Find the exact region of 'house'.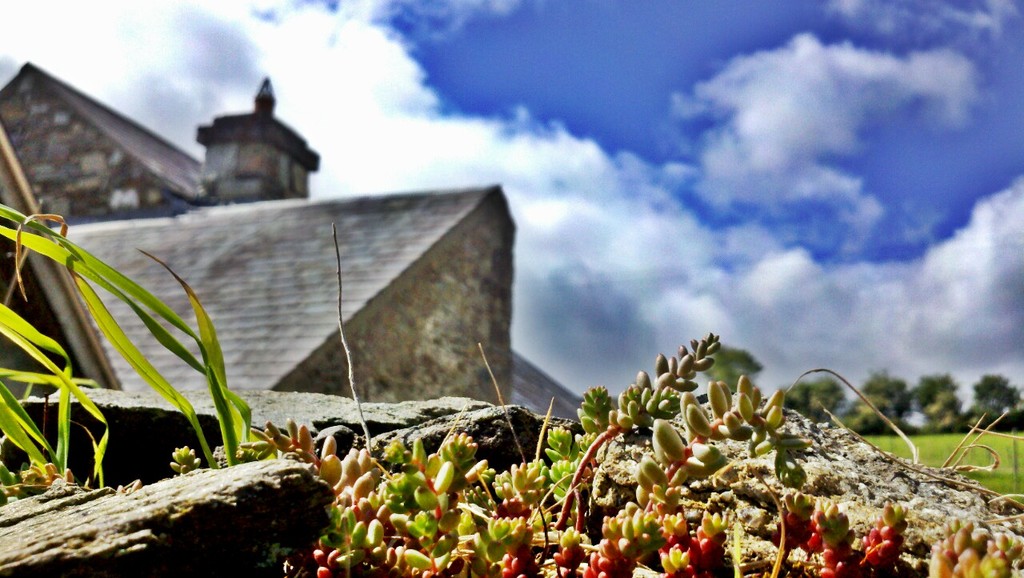
Exact region: 0 60 320 209.
